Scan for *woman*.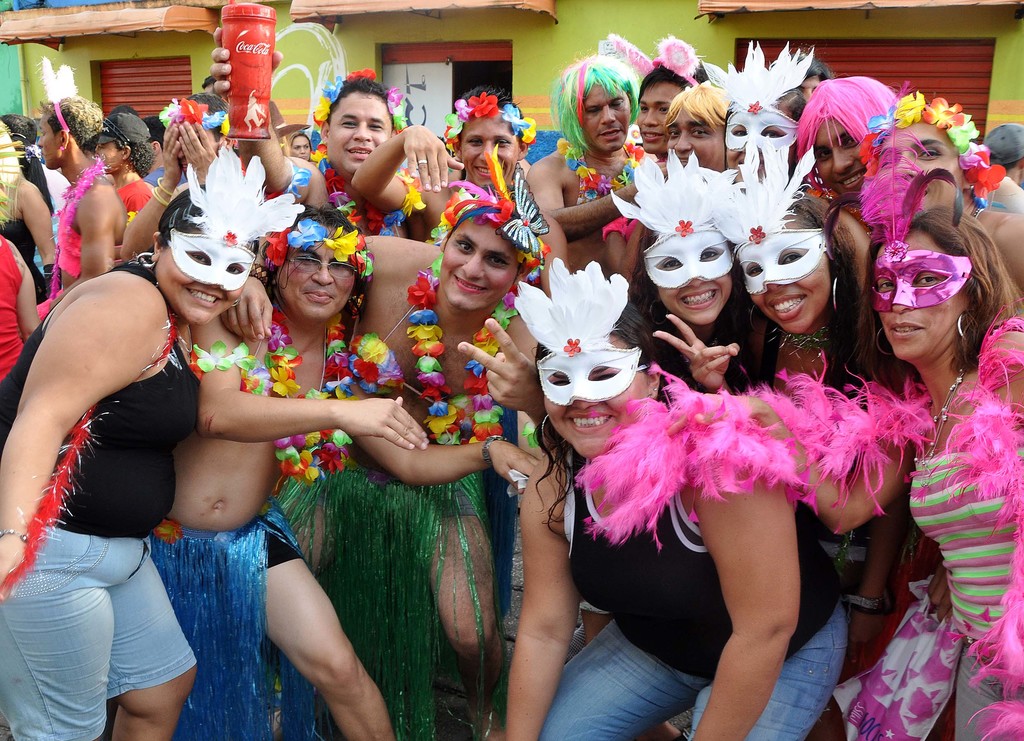
Scan result: <region>861, 203, 1023, 740</region>.
